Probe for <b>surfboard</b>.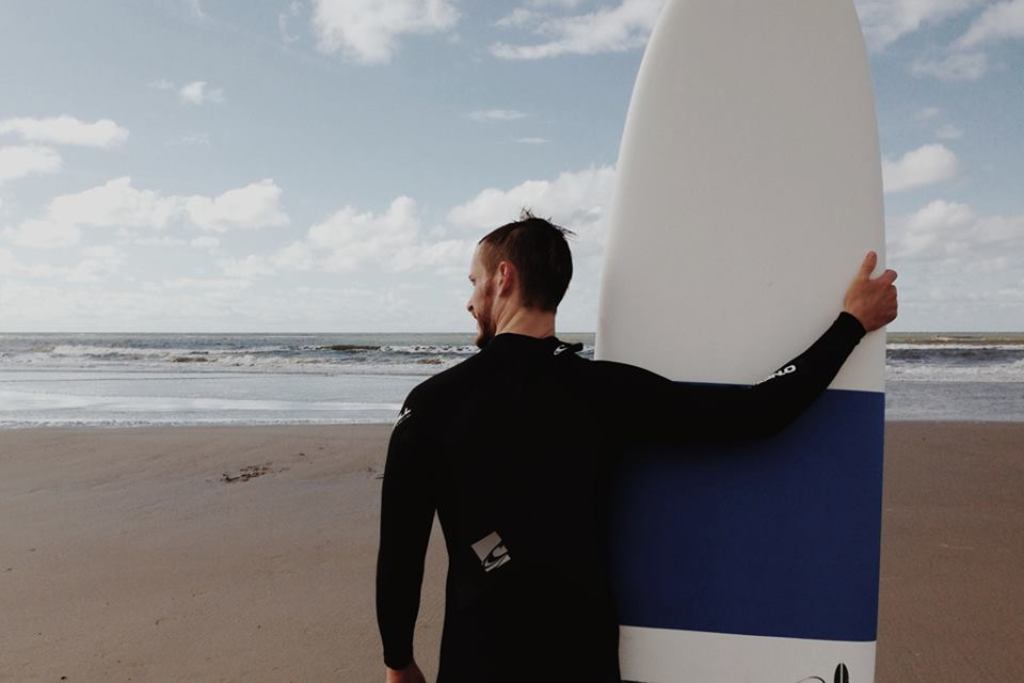
Probe result: [x1=595, y1=0, x2=890, y2=682].
